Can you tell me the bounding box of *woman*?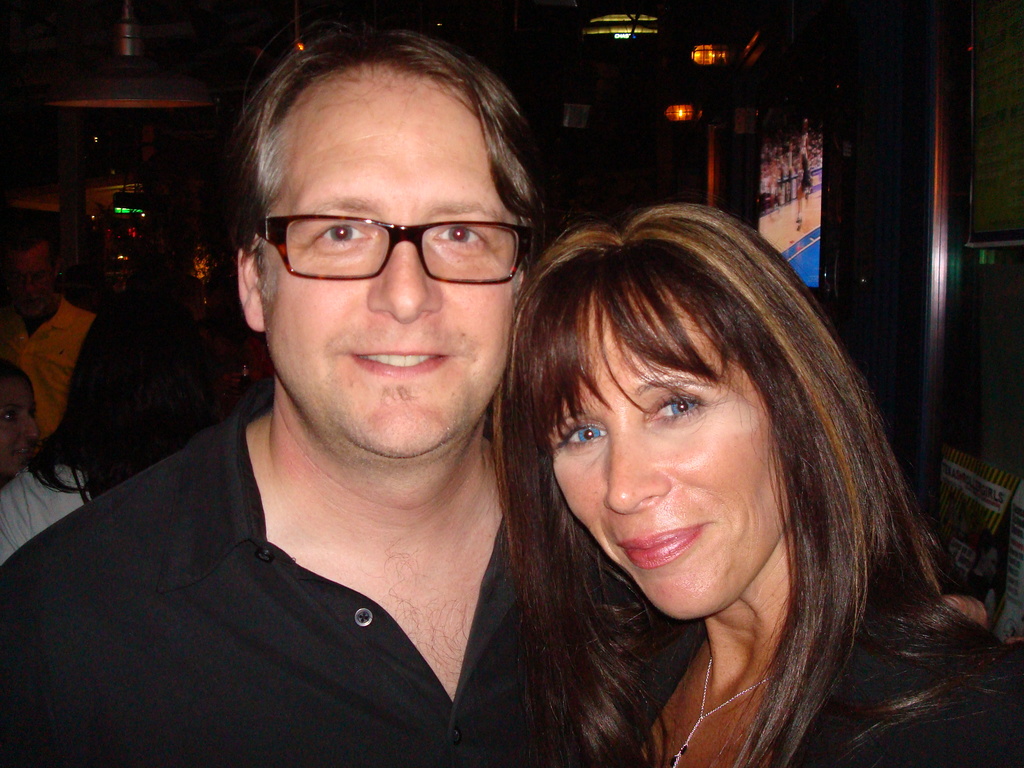
[x1=0, y1=361, x2=42, y2=488].
